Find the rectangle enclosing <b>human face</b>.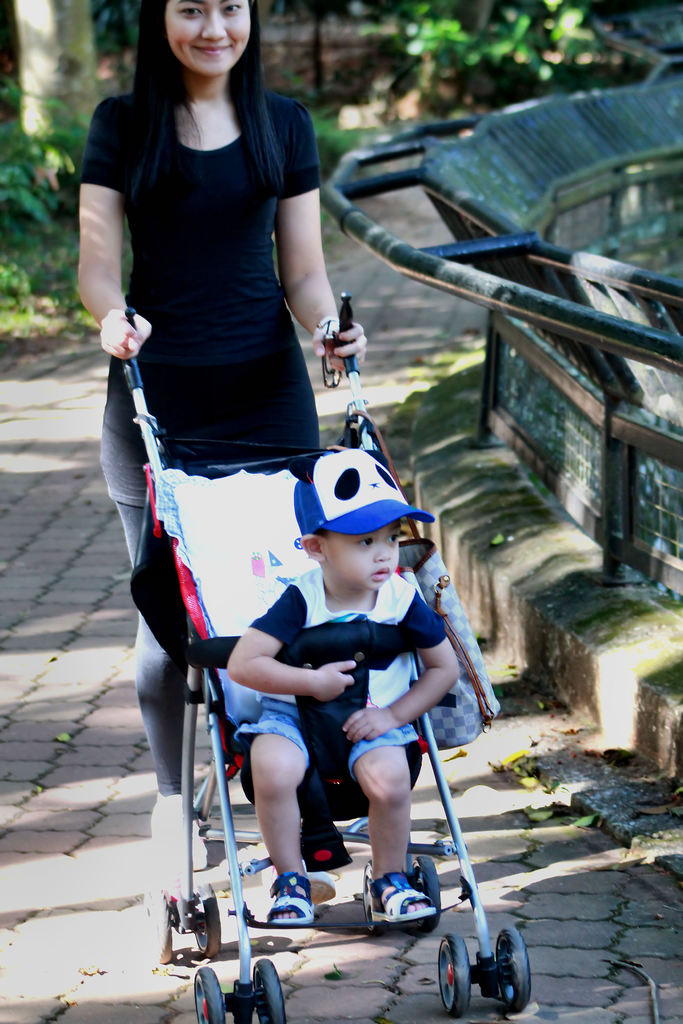
{"left": 163, "top": 0, "right": 259, "bottom": 78}.
